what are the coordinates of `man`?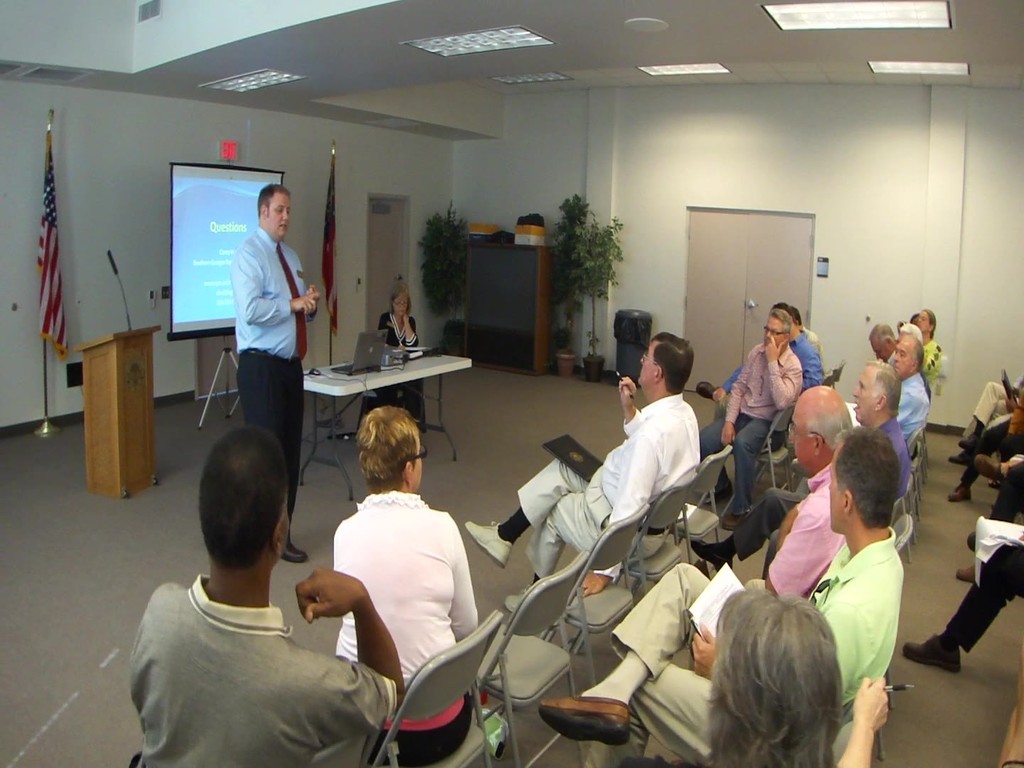
[left=223, top=183, right=326, bottom=570].
